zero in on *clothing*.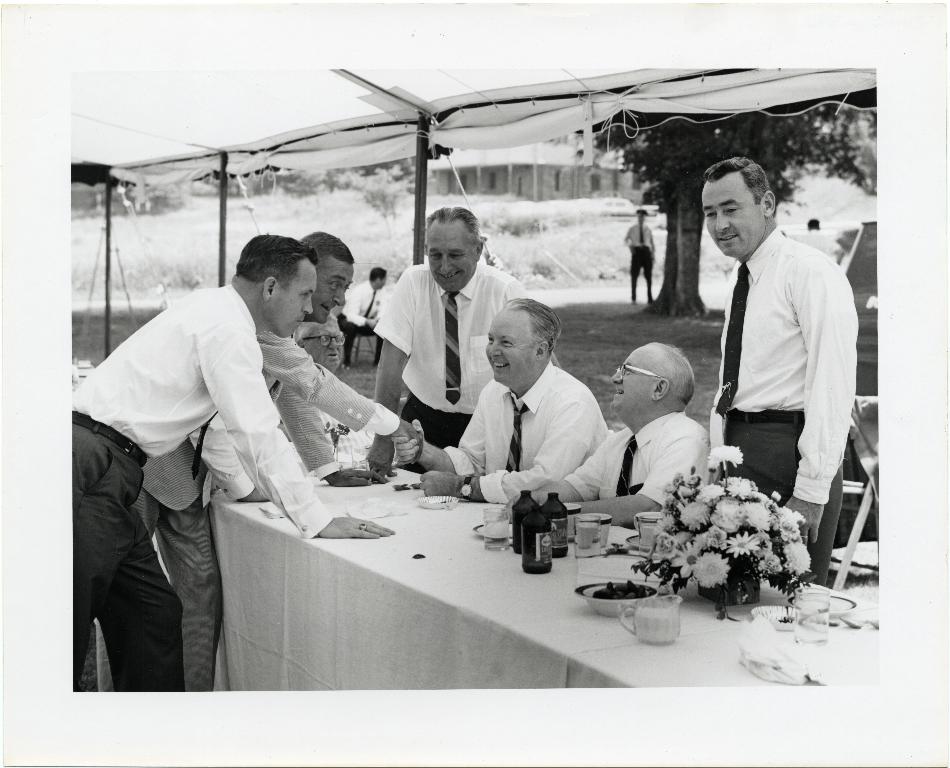
Zeroed in: [left=443, top=360, right=612, bottom=504].
